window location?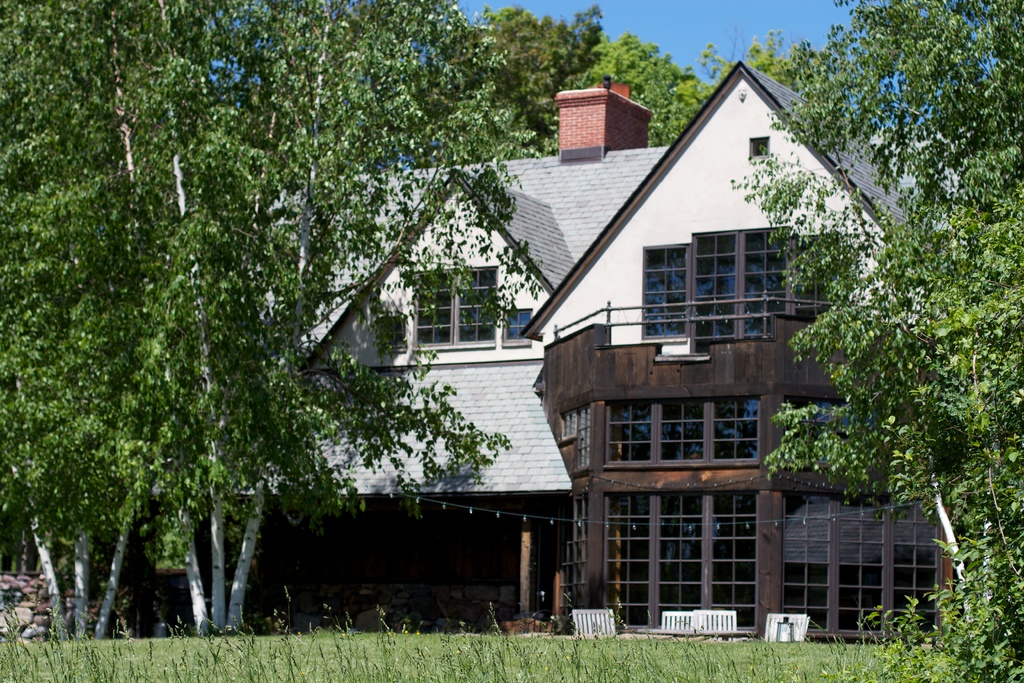
<box>796,233,843,319</box>
